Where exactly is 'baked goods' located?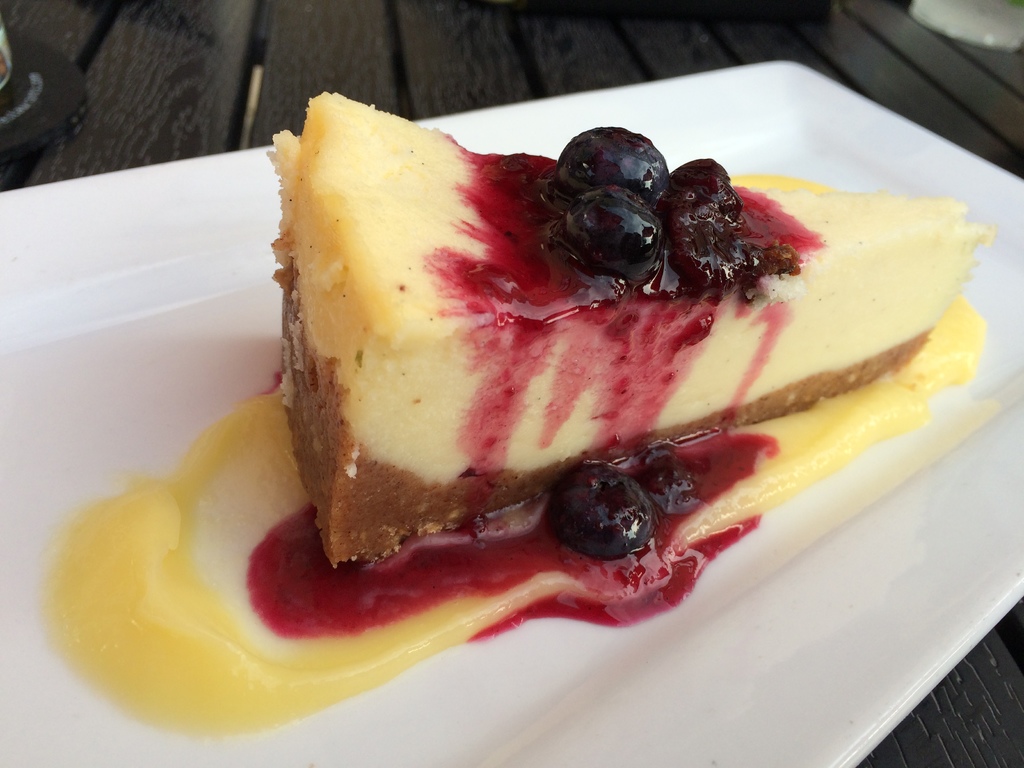
Its bounding box is 263, 93, 997, 573.
